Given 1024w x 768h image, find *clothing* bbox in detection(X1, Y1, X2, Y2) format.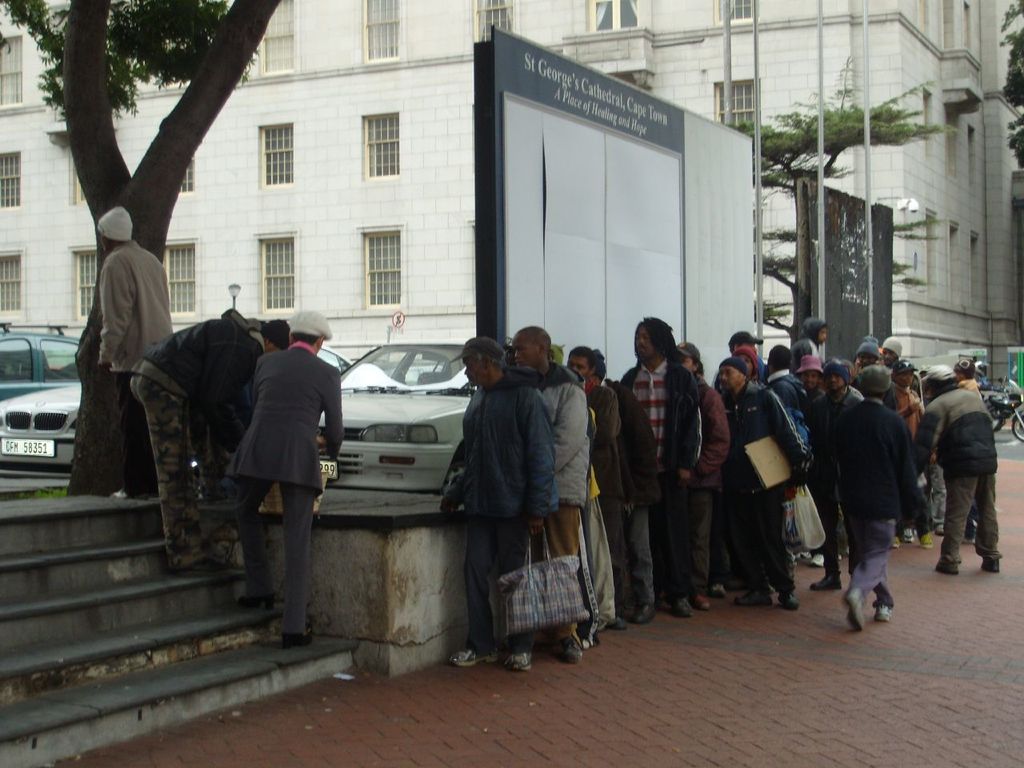
detection(138, 284, 262, 556).
